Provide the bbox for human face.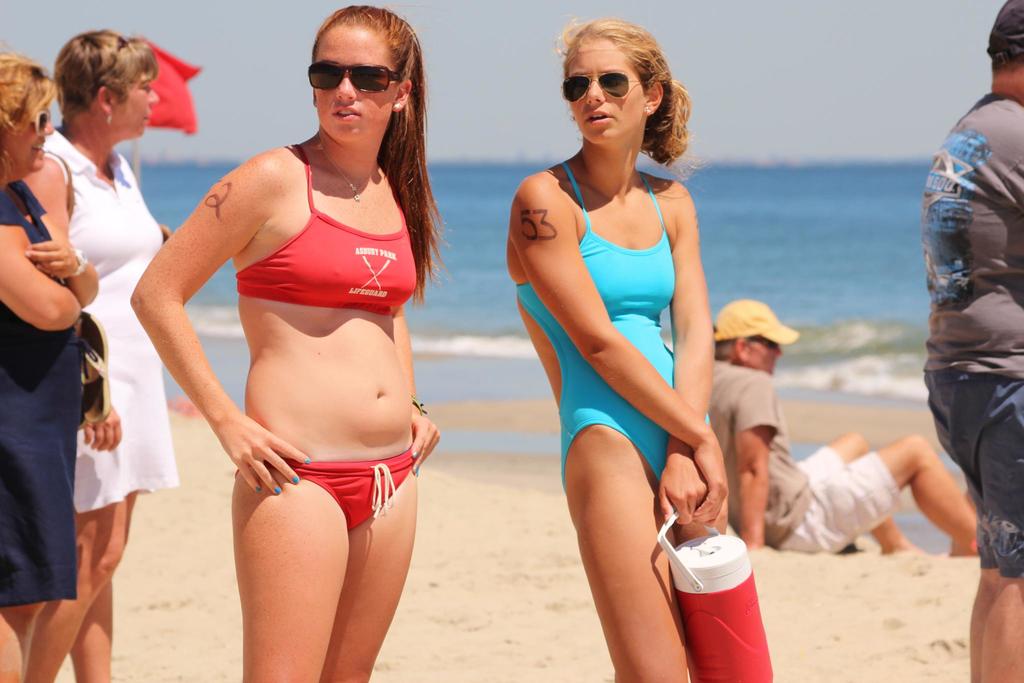
locate(117, 72, 158, 139).
